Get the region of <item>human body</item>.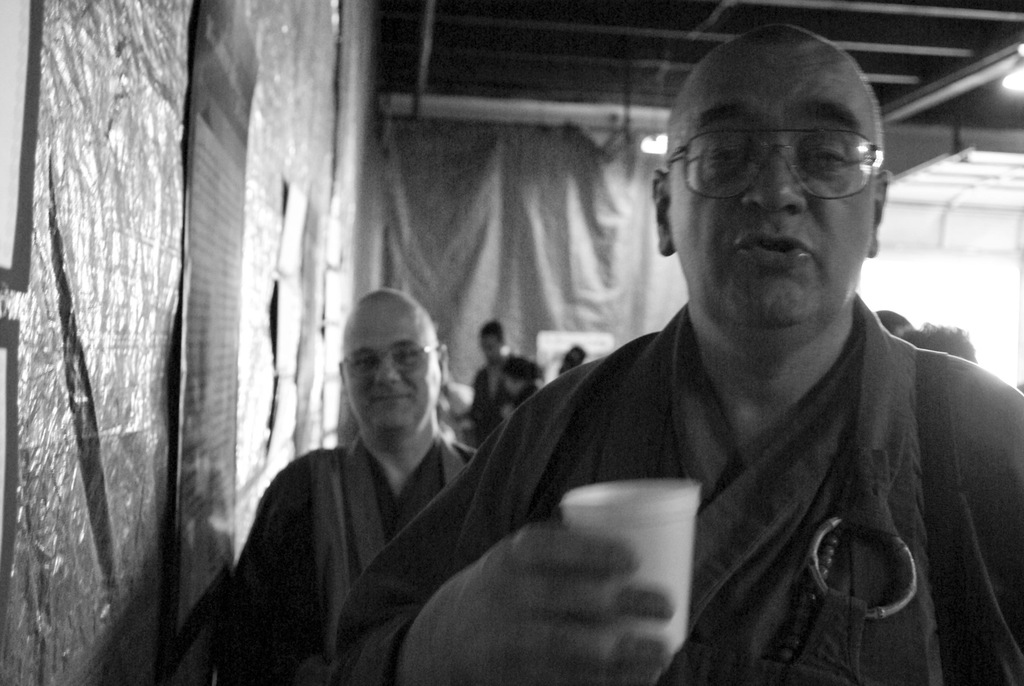
415, 110, 1021, 678.
